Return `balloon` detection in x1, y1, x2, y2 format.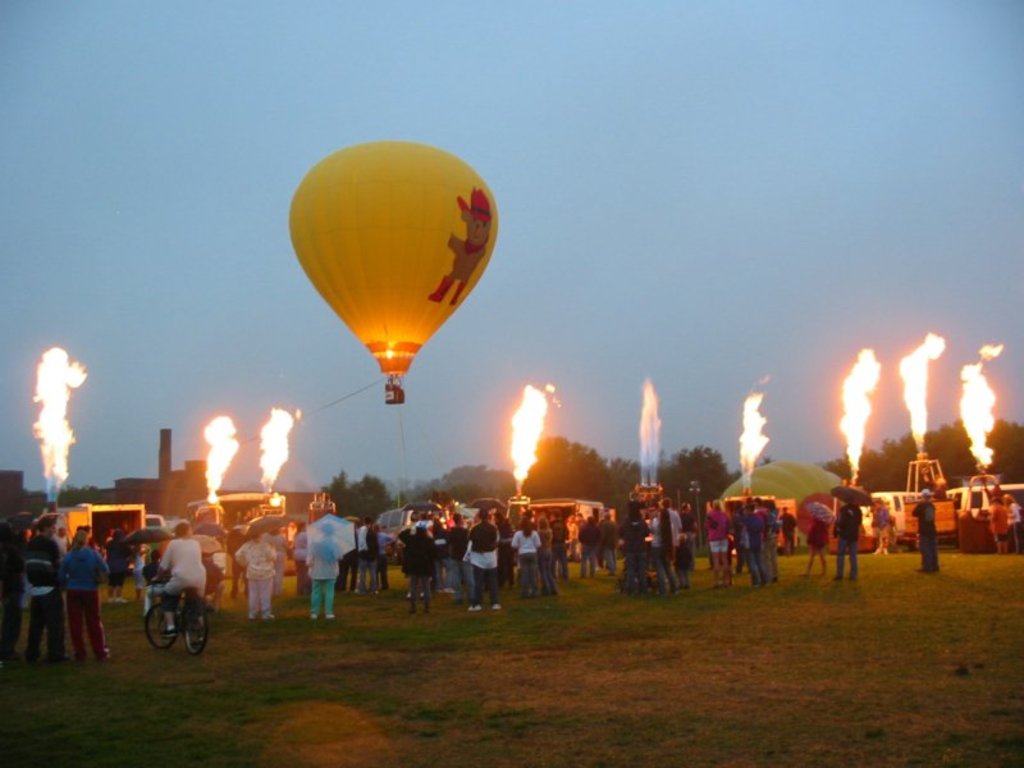
718, 458, 860, 553.
